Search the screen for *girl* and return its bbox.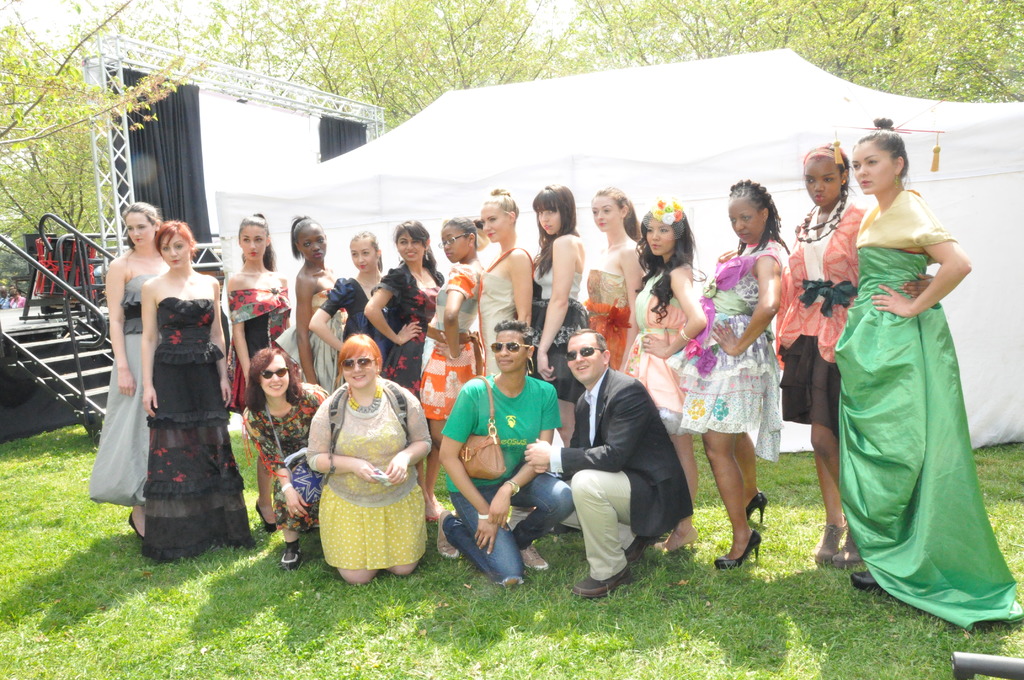
Found: {"left": 582, "top": 182, "right": 645, "bottom": 369}.
